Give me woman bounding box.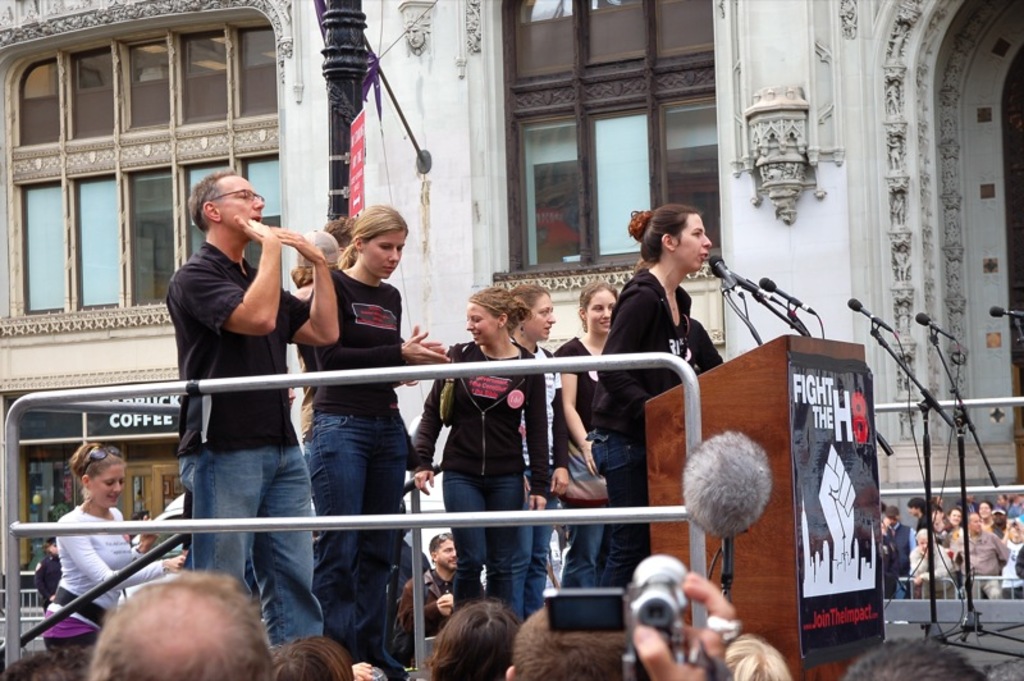
Rect(977, 501, 993, 534).
